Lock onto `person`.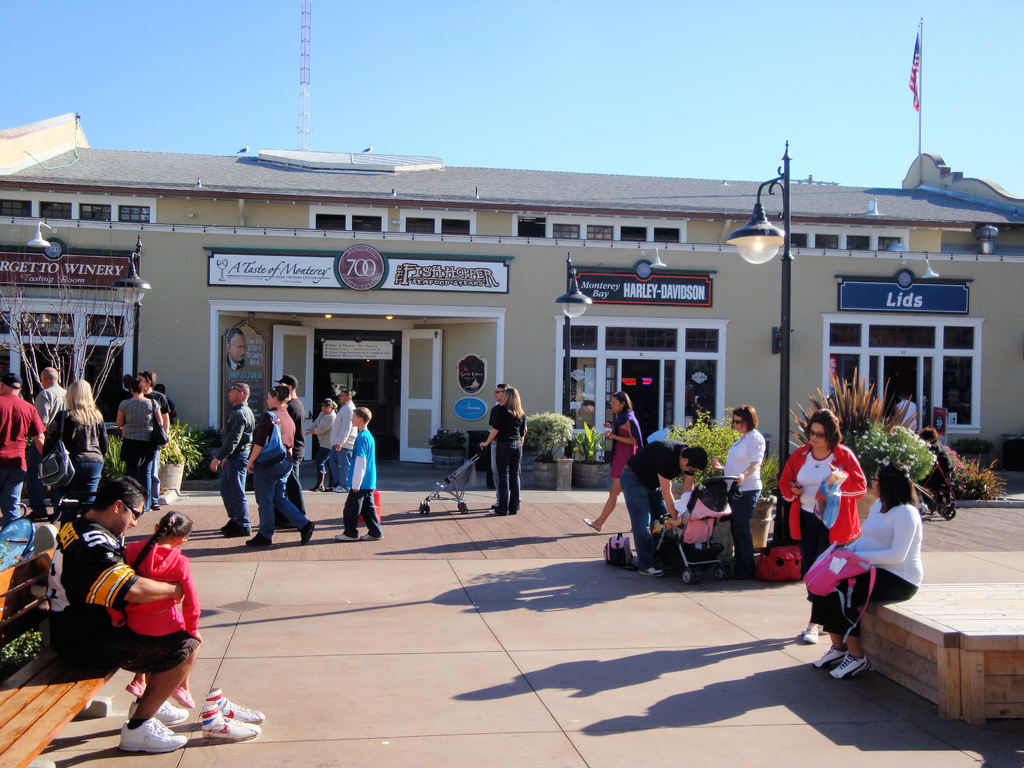
Locked: <region>41, 378, 104, 511</region>.
